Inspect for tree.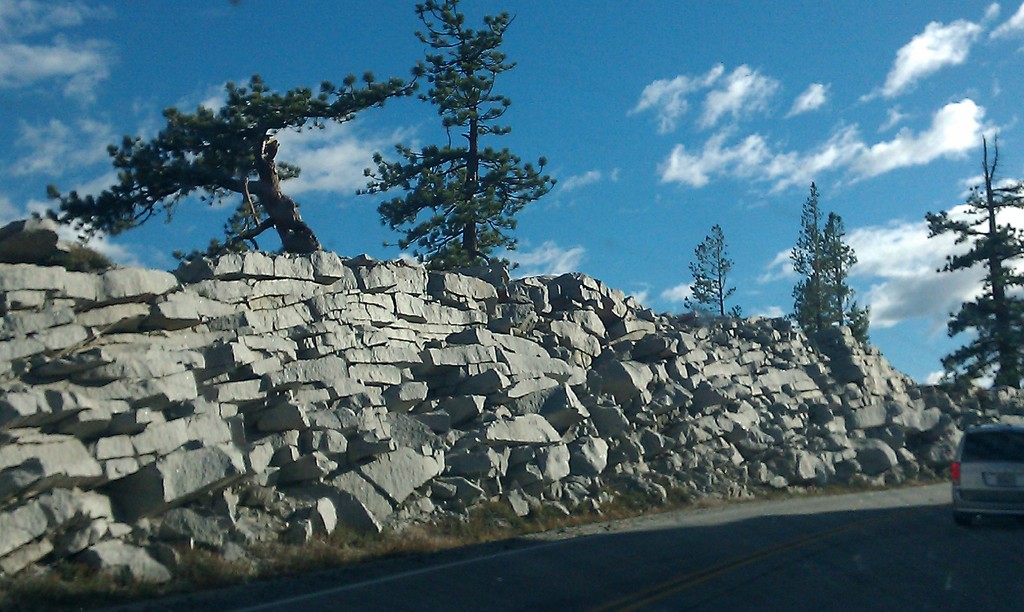
Inspection: crop(781, 188, 834, 353).
